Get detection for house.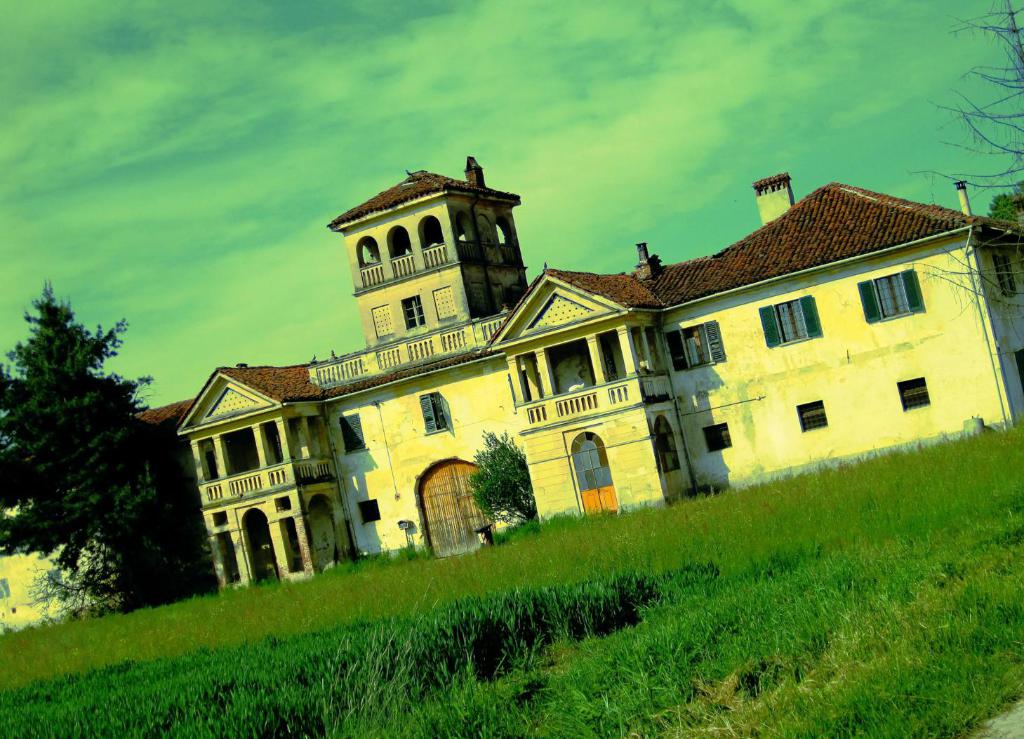
Detection: crop(130, 156, 1023, 590).
